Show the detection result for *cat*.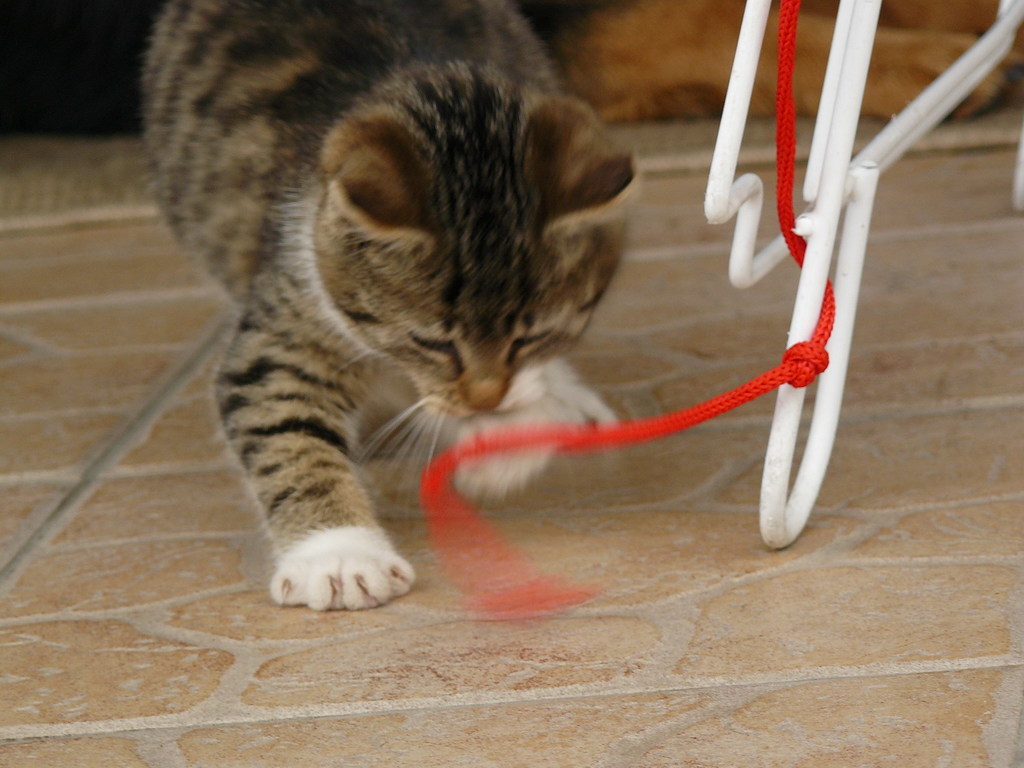
crop(139, 0, 638, 611).
